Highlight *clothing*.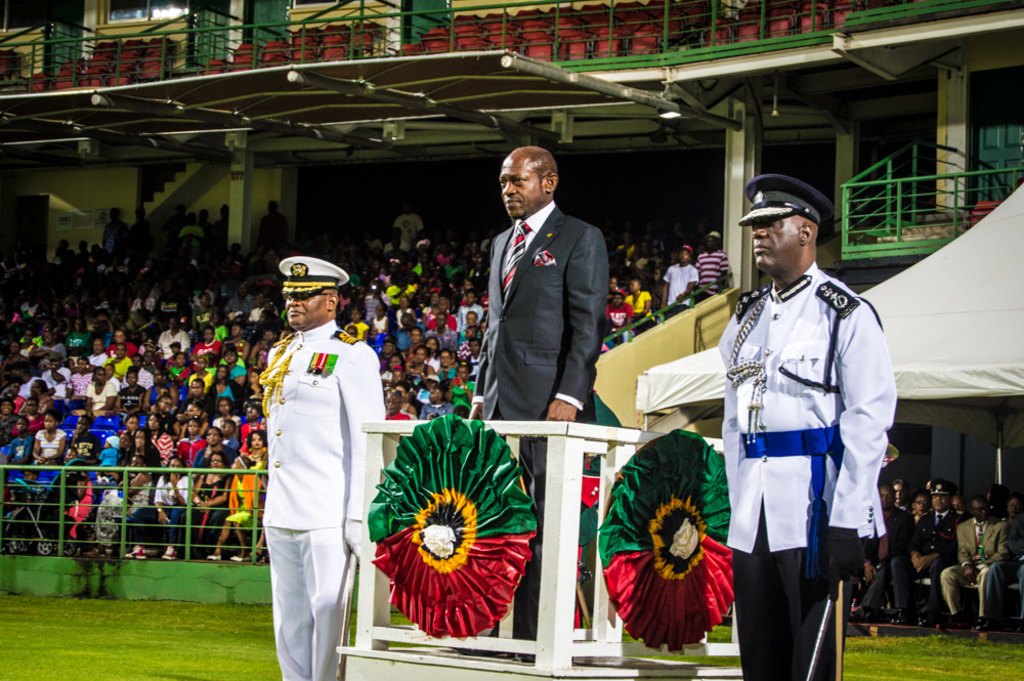
Highlighted region: pyautogui.locateOnScreen(853, 506, 920, 612).
